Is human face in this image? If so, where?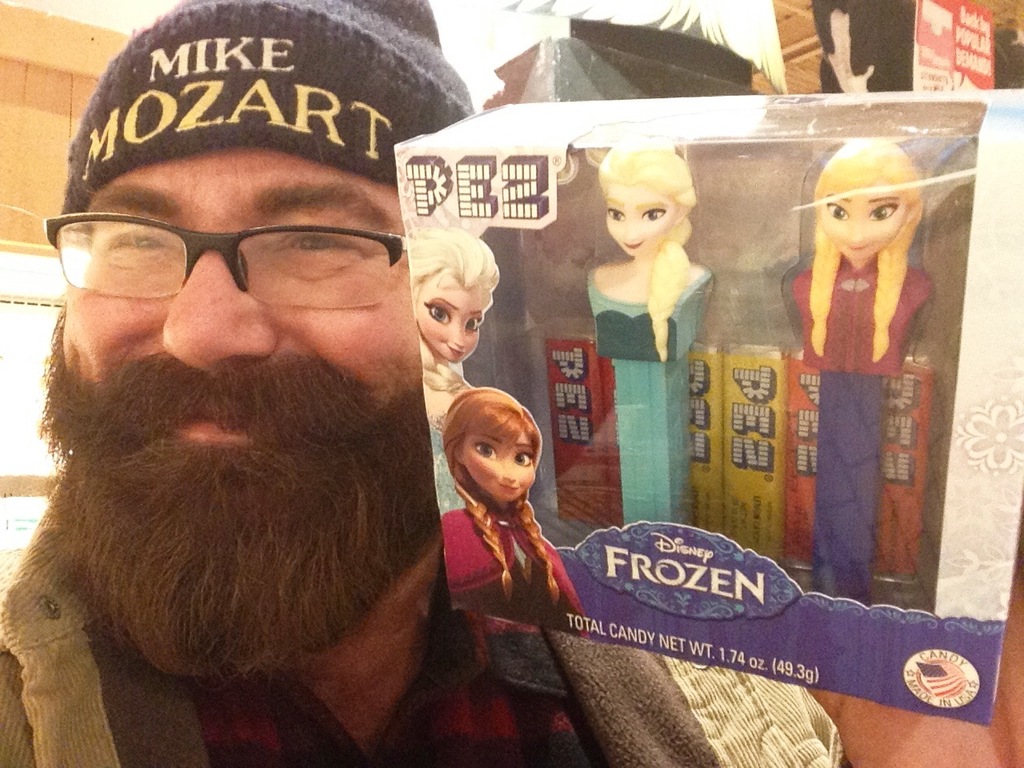
Yes, at 817:188:909:266.
